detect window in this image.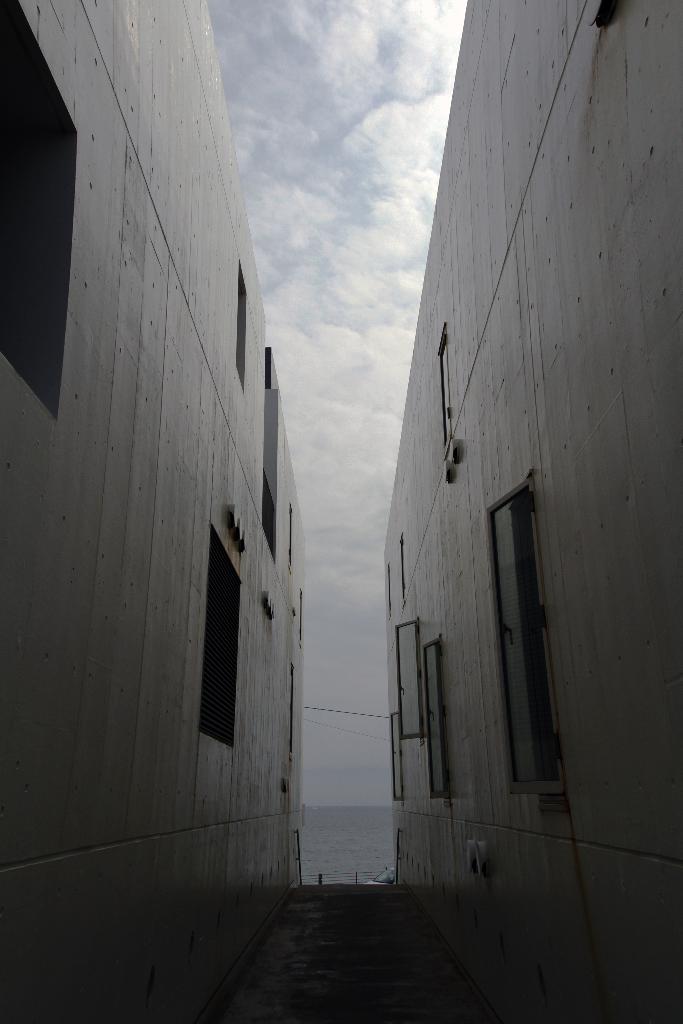
Detection: region(421, 638, 447, 797).
